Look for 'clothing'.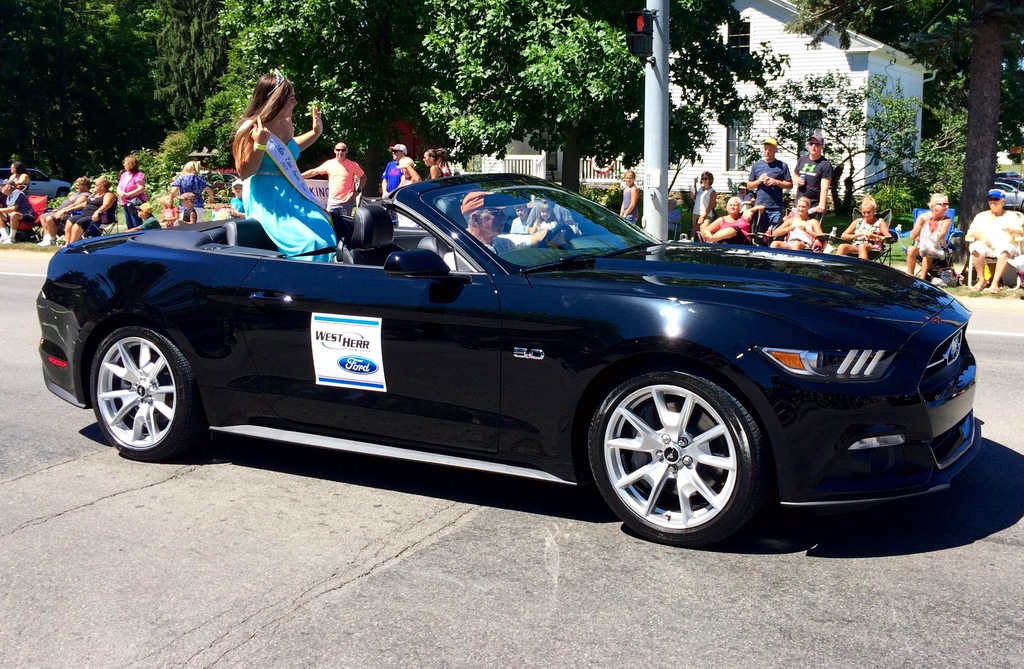
Found: (712,219,764,244).
